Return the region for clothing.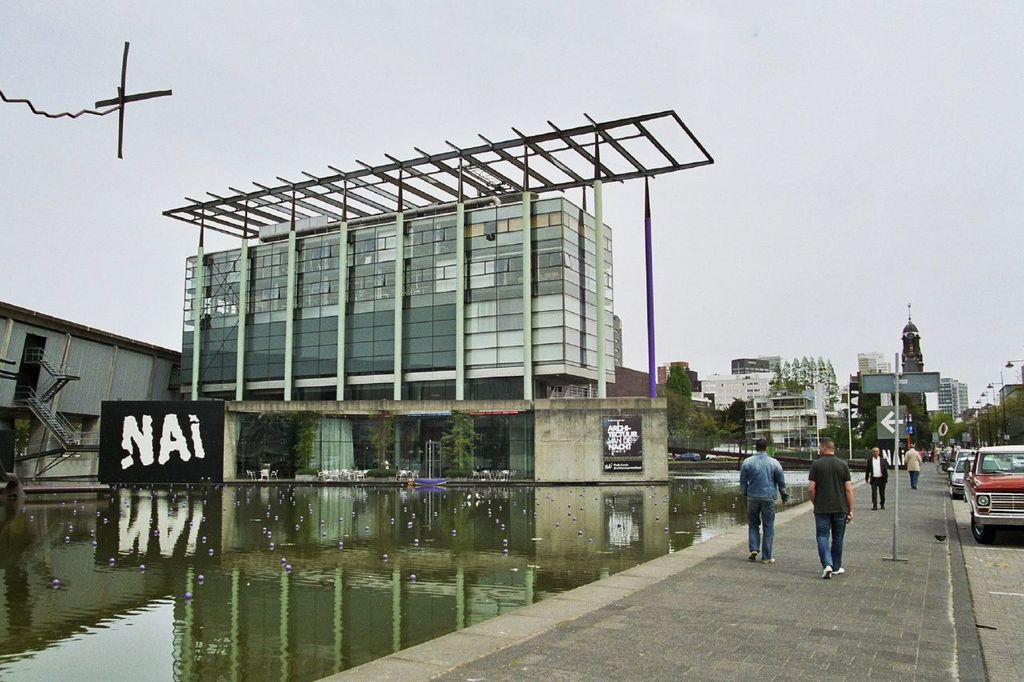
<region>866, 449, 890, 506</region>.
